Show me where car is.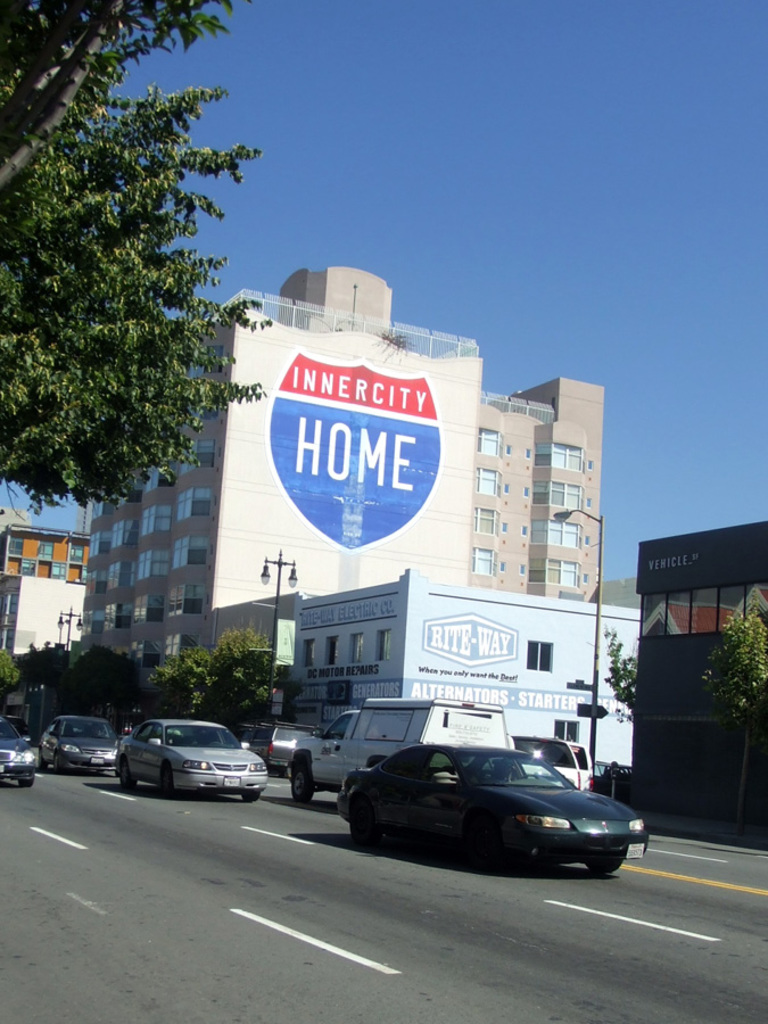
car is at region(116, 718, 265, 796).
